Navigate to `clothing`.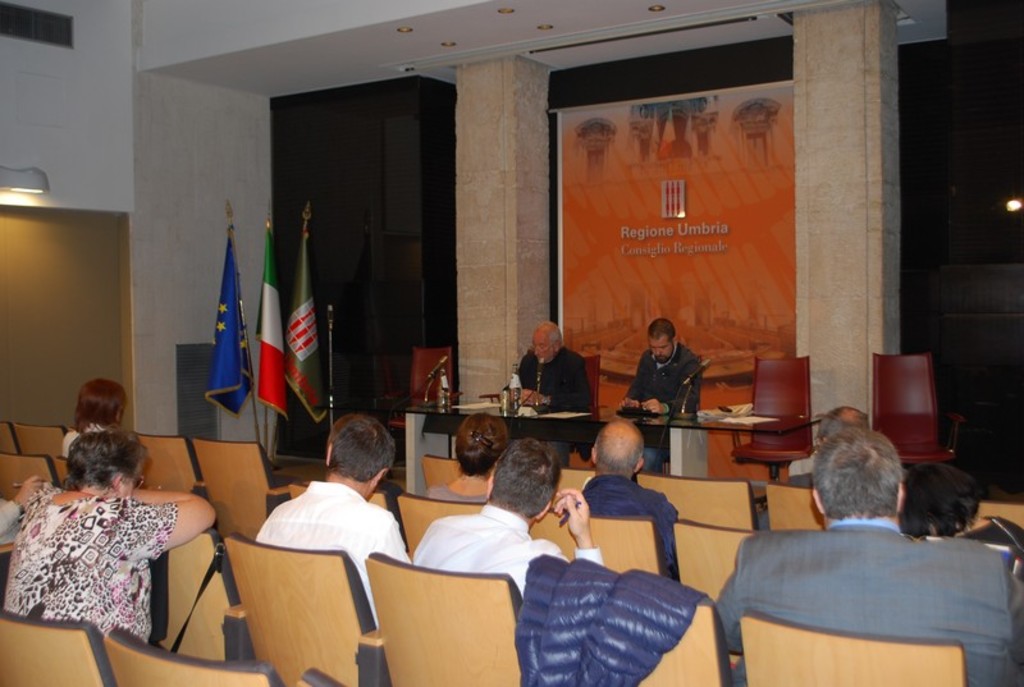
Navigation target: x1=253 y1=482 x2=407 y2=629.
